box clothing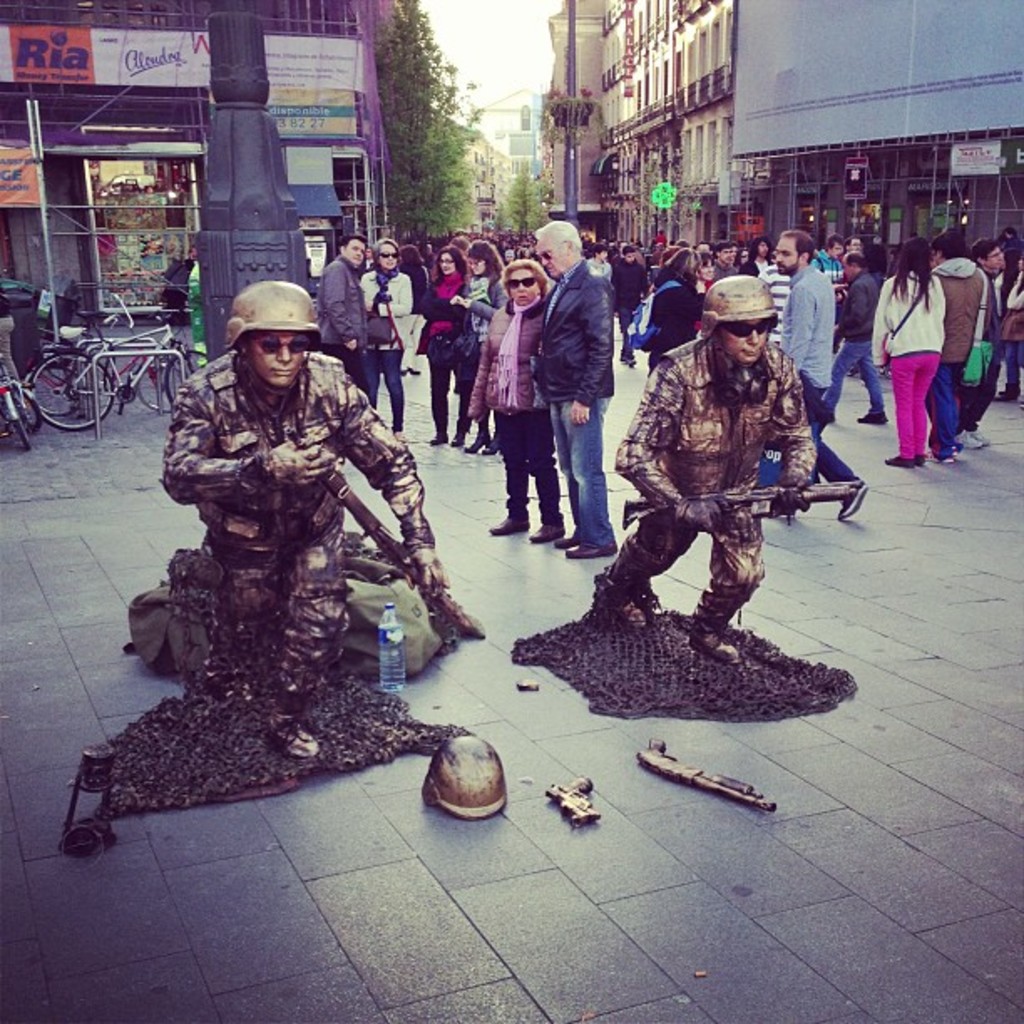
detection(974, 273, 1009, 410)
